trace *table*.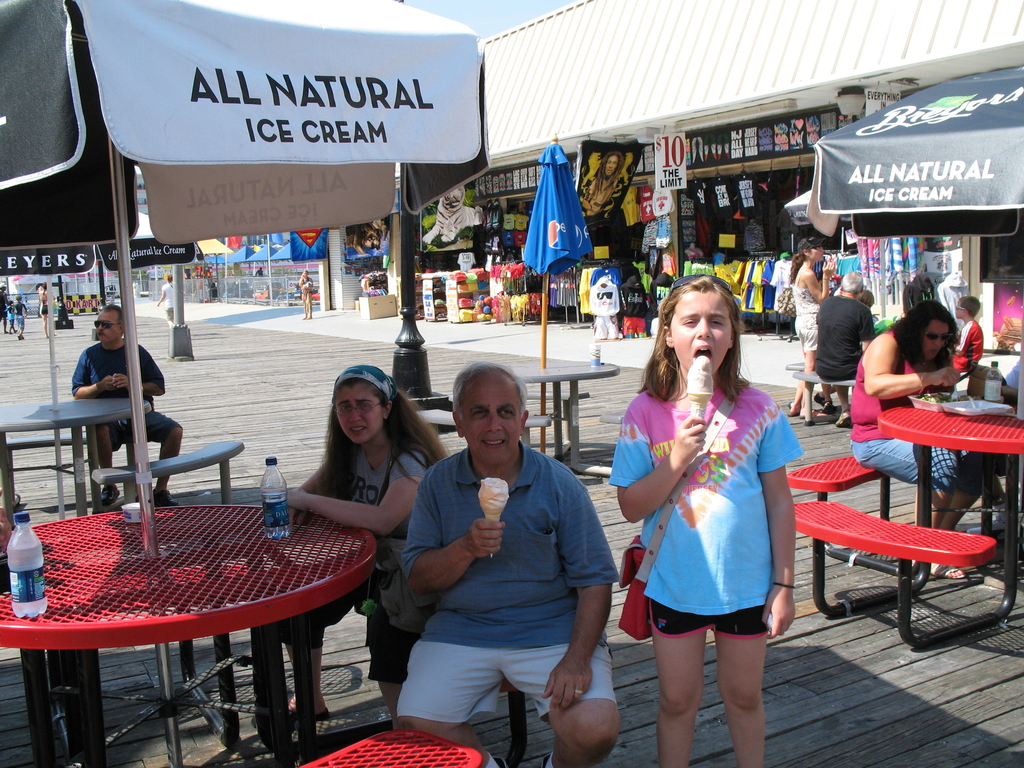
Traced to box(0, 400, 153, 515).
